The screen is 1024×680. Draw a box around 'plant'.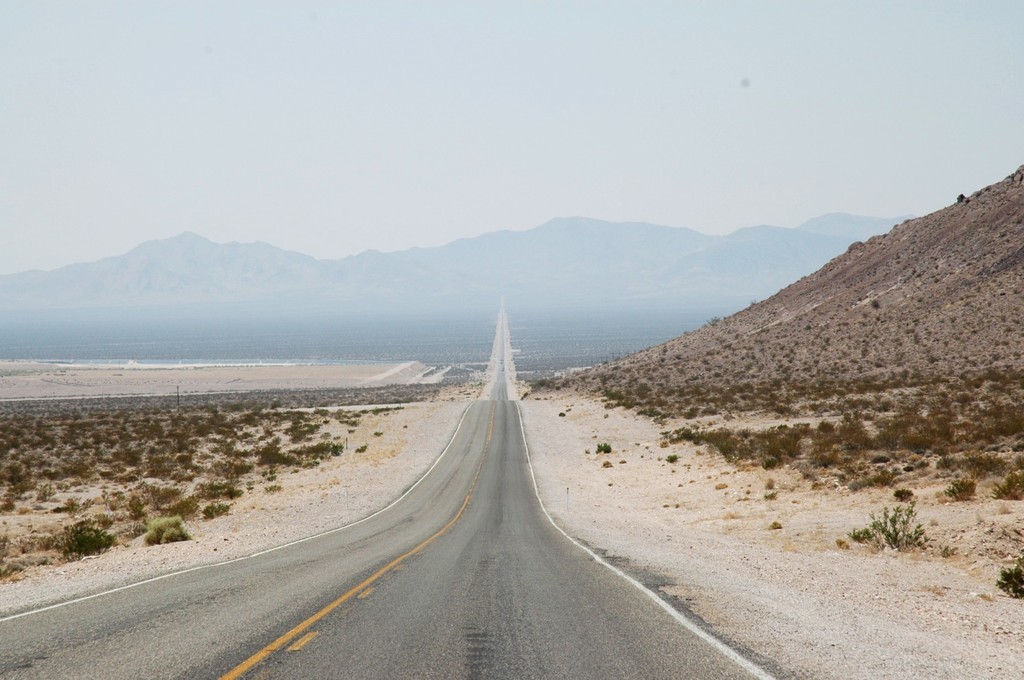
991, 544, 1023, 602.
